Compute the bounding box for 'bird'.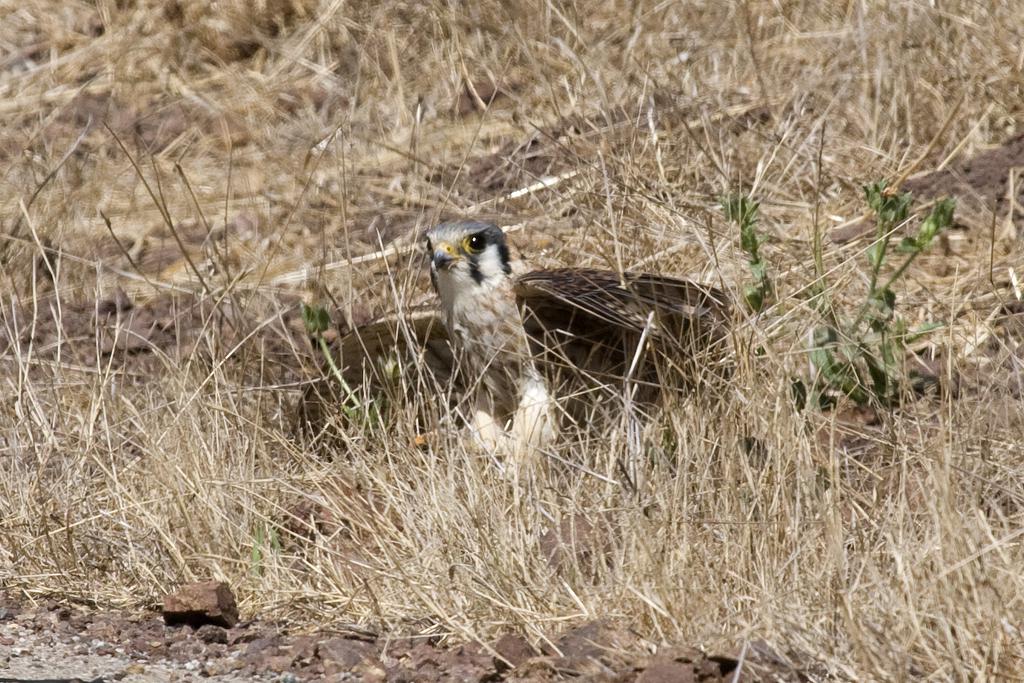
region(415, 215, 688, 457).
